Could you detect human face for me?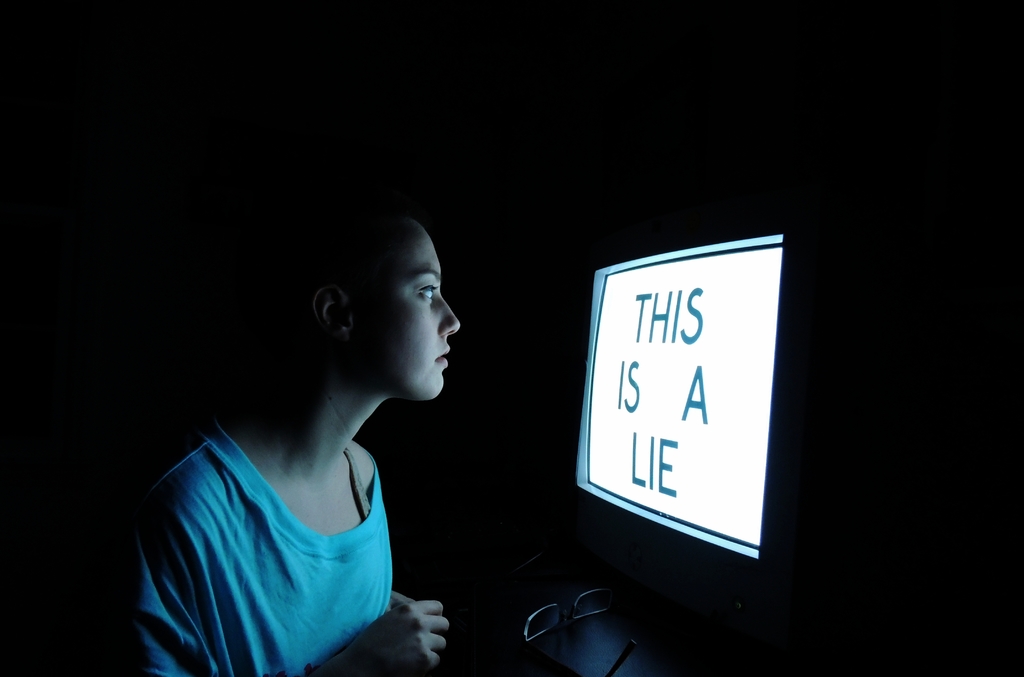
Detection result: select_region(319, 212, 456, 417).
